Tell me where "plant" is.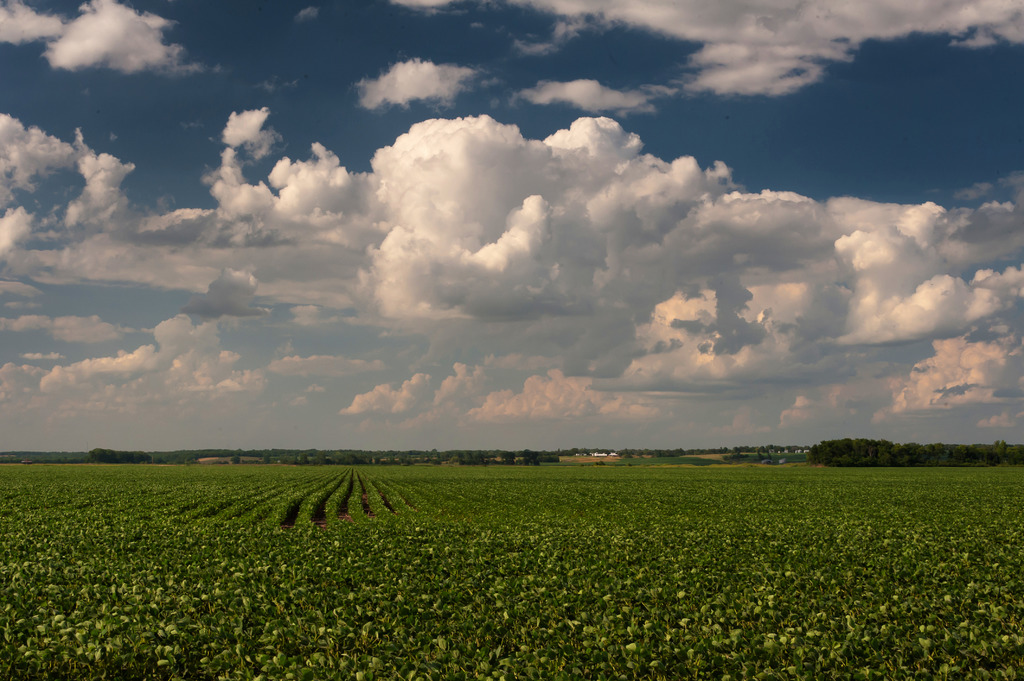
"plant" is at box(803, 429, 886, 479).
